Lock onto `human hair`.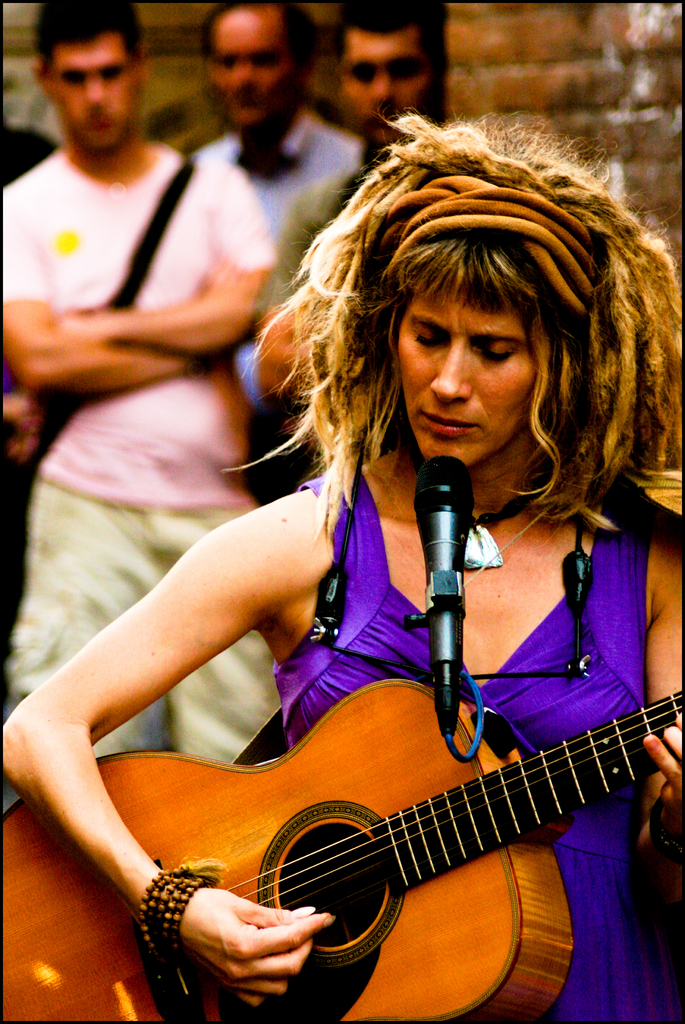
Locked: box(245, 148, 662, 563).
